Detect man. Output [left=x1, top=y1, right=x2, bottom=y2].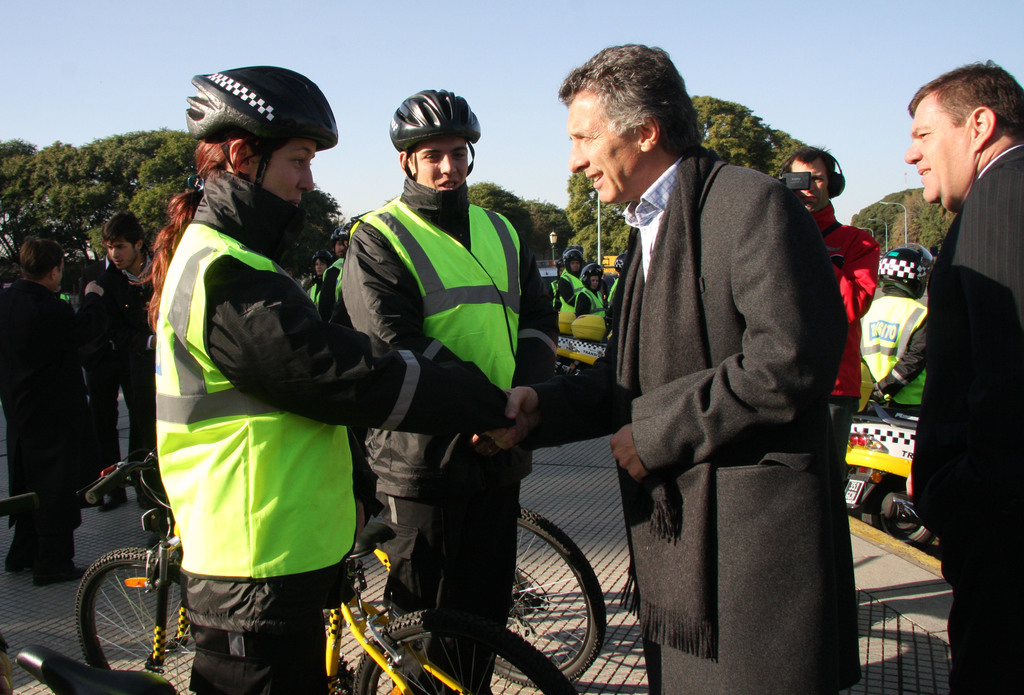
[left=337, top=86, right=560, bottom=694].
